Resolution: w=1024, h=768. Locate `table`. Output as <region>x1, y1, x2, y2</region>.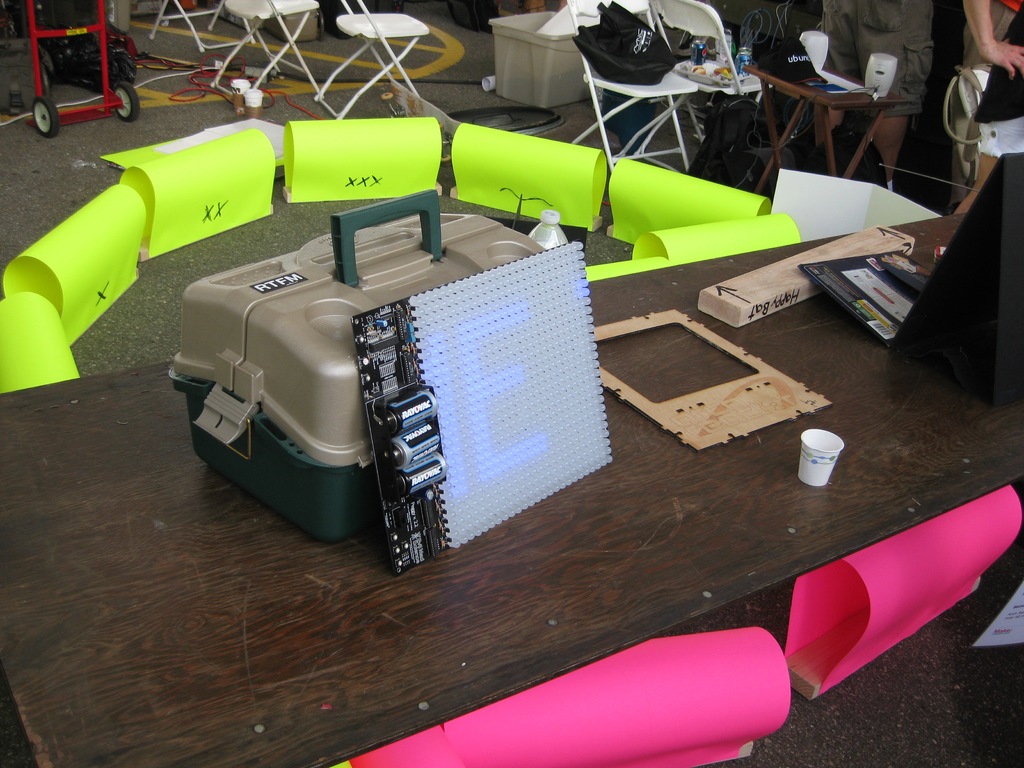
<region>0, 192, 1023, 767</region>.
